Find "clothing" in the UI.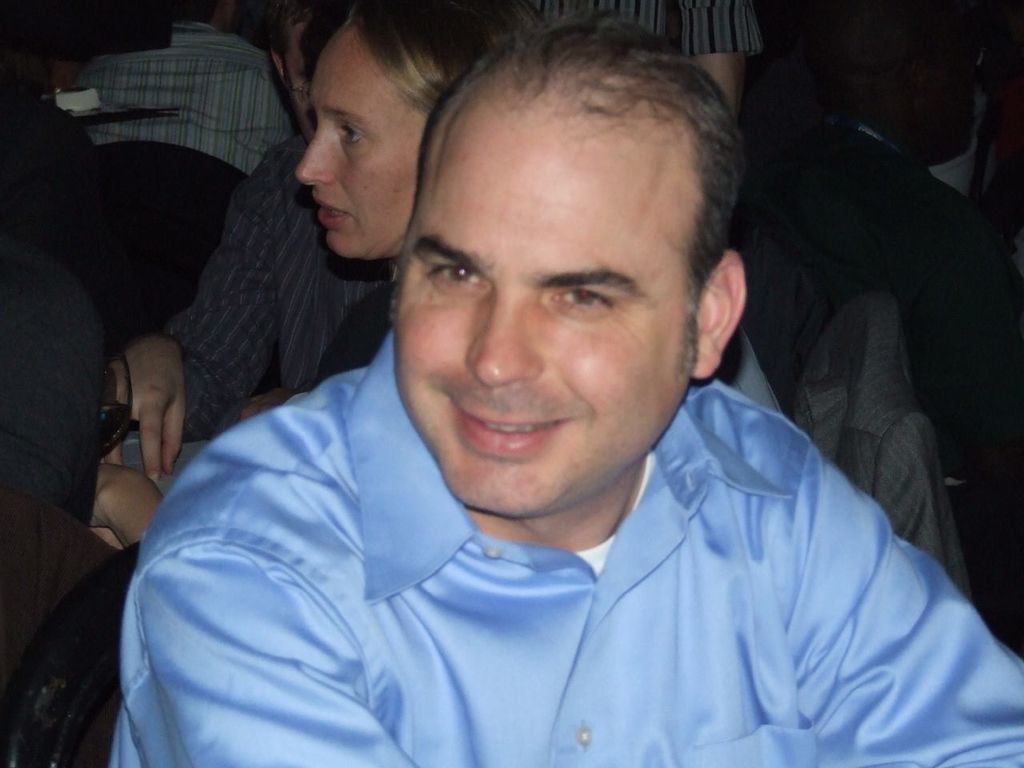
UI element at [111, 326, 1023, 767].
